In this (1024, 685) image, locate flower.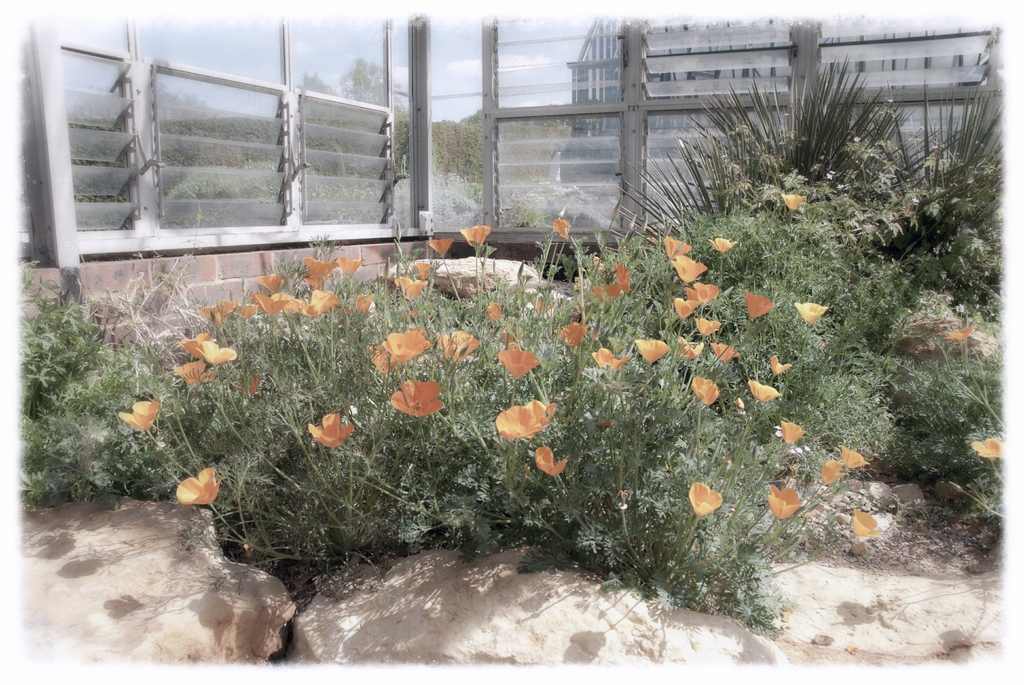
Bounding box: box=[553, 320, 586, 352].
